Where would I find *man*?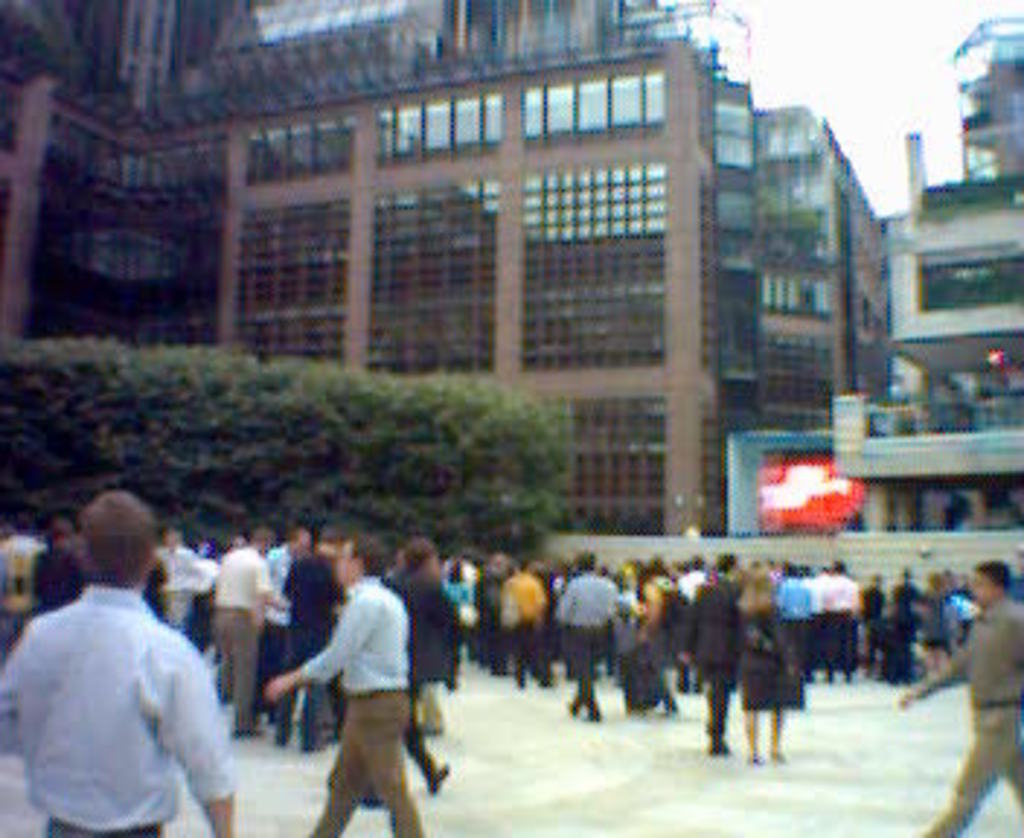
At (x1=559, y1=547, x2=637, y2=713).
